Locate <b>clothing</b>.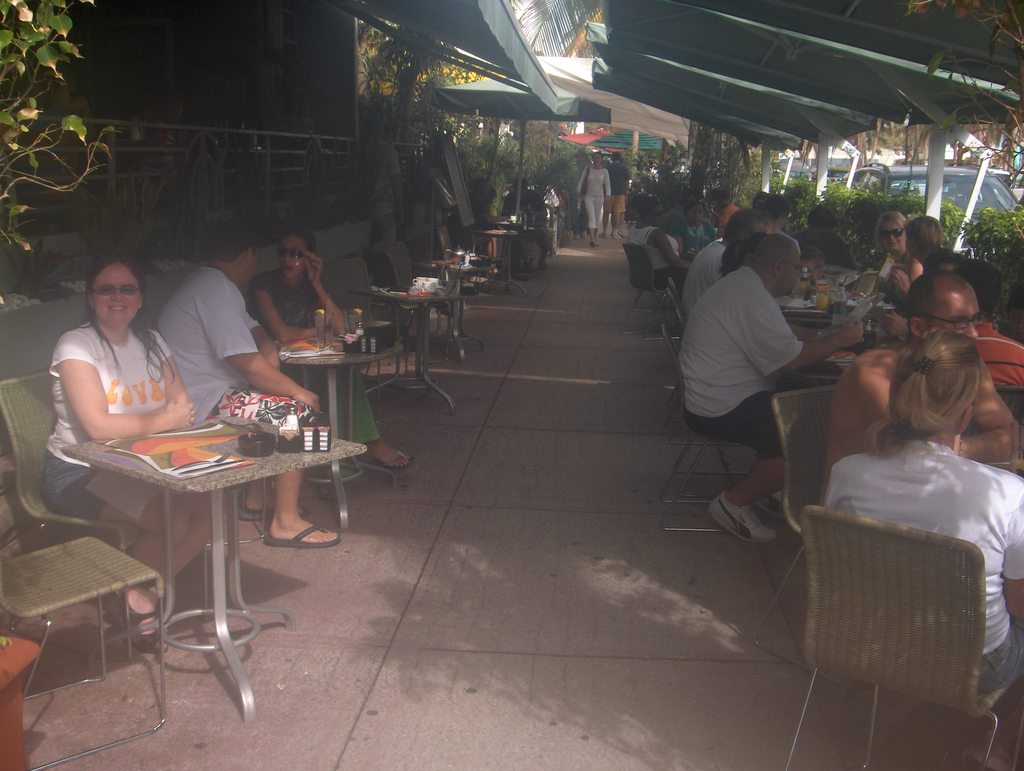
Bounding box: 245:260:381:447.
